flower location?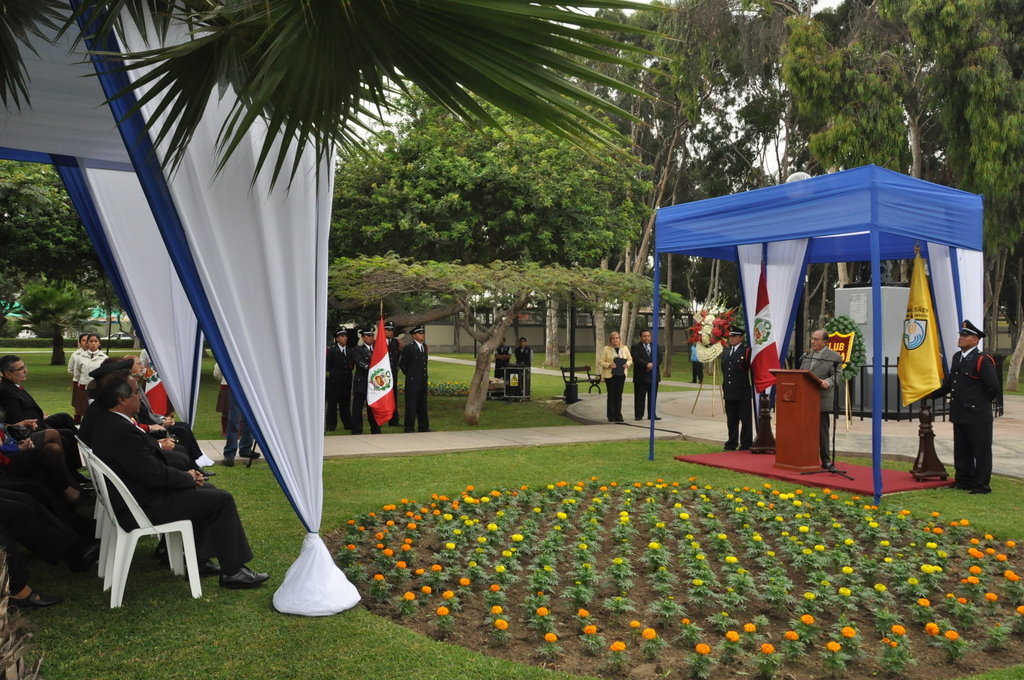
(left=385, top=519, right=397, bottom=528)
